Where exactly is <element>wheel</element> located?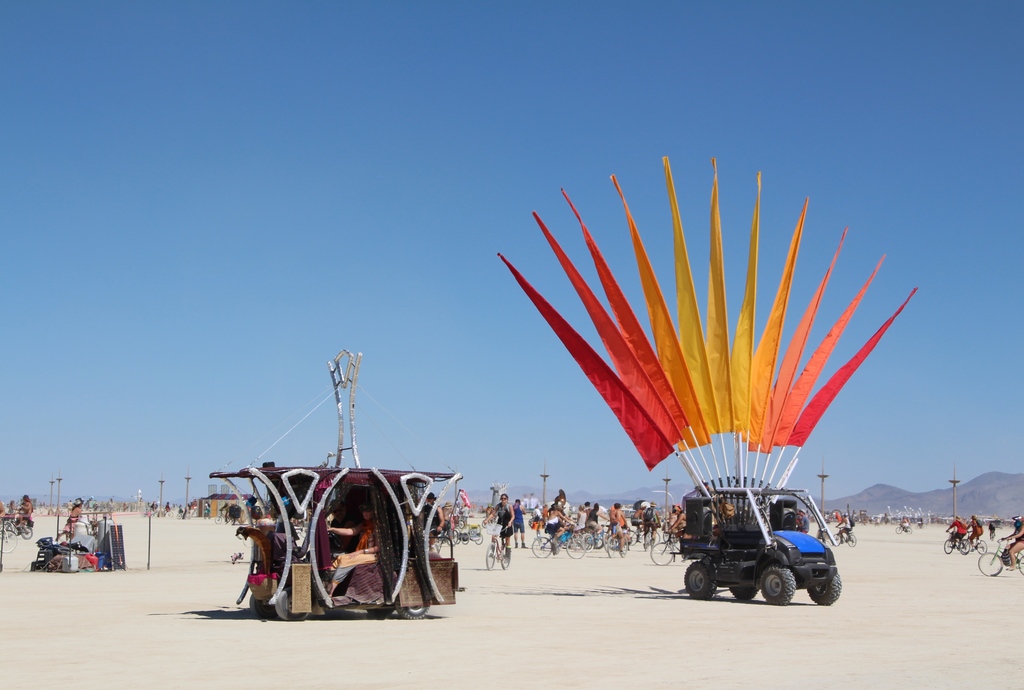
Its bounding box is 684 560 716 599.
